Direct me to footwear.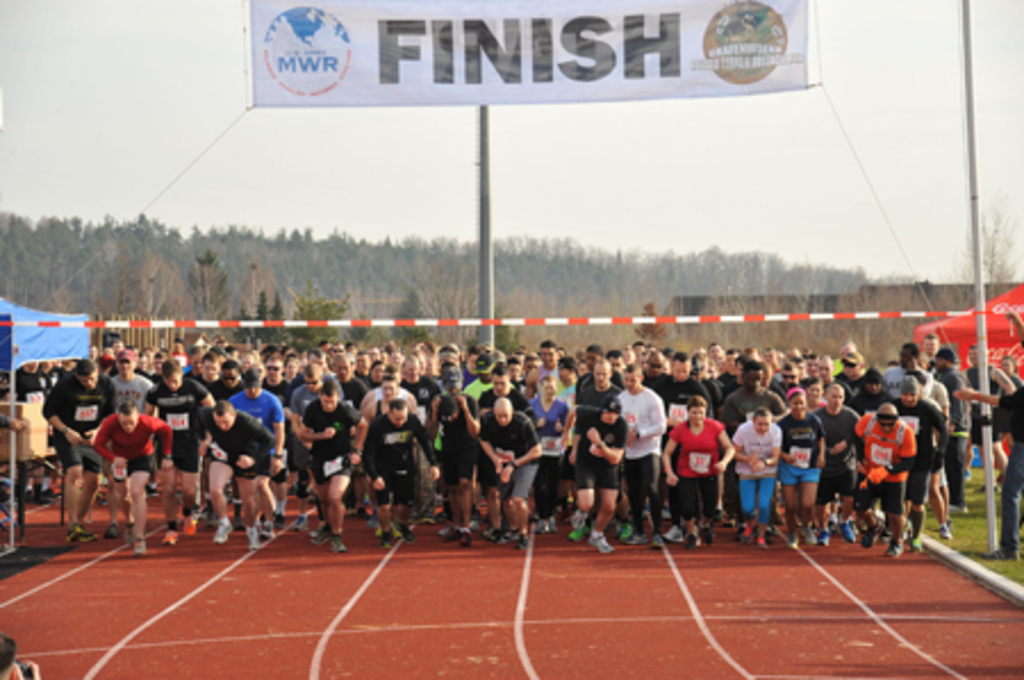
Direction: (left=842, top=516, right=853, bottom=537).
